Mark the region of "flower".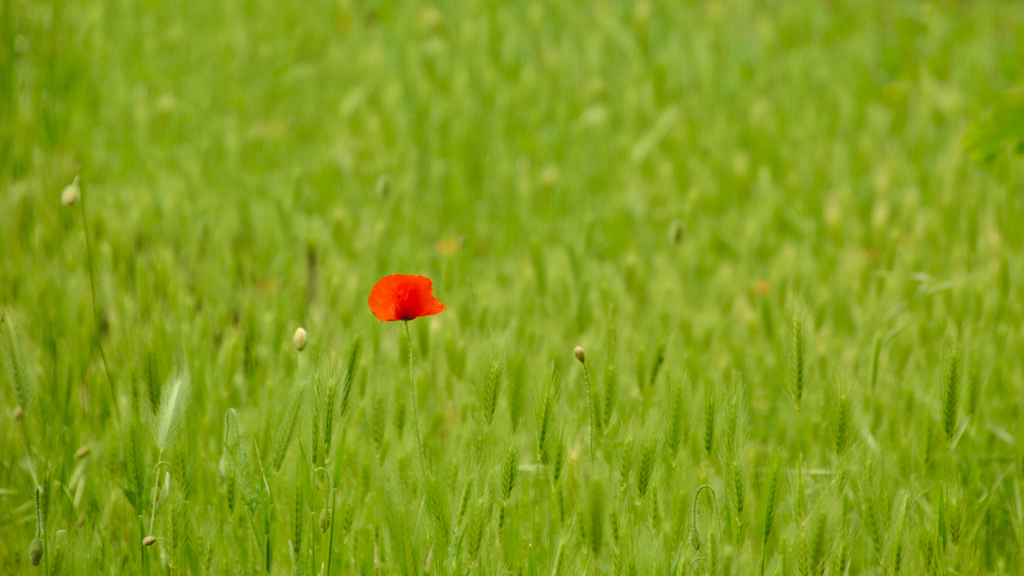
Region: [292,328,311,351].
